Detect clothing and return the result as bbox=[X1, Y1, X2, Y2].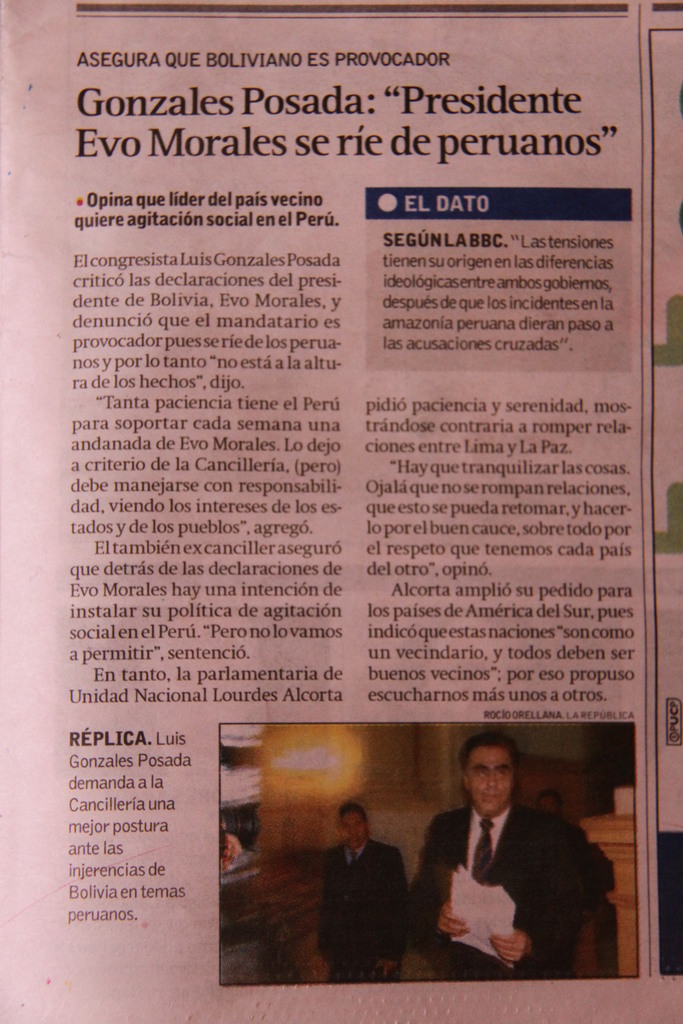
bbox=[405, 806, 582, 979].
